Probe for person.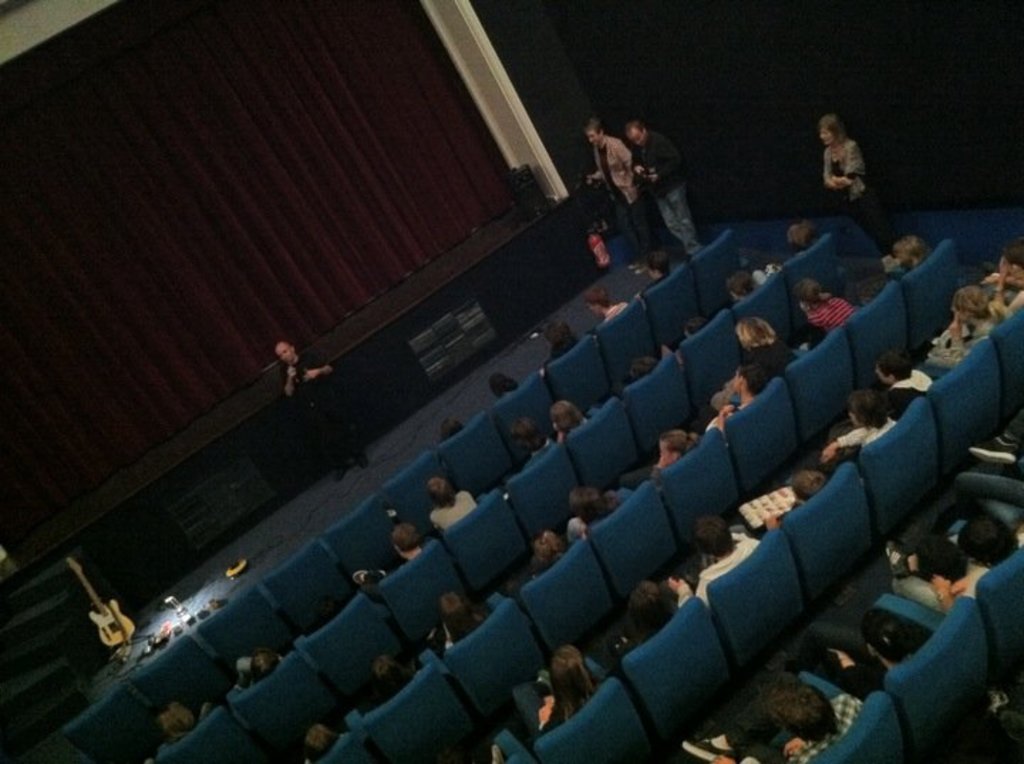
Probe result: BBox(445, 408, 471, 435).
